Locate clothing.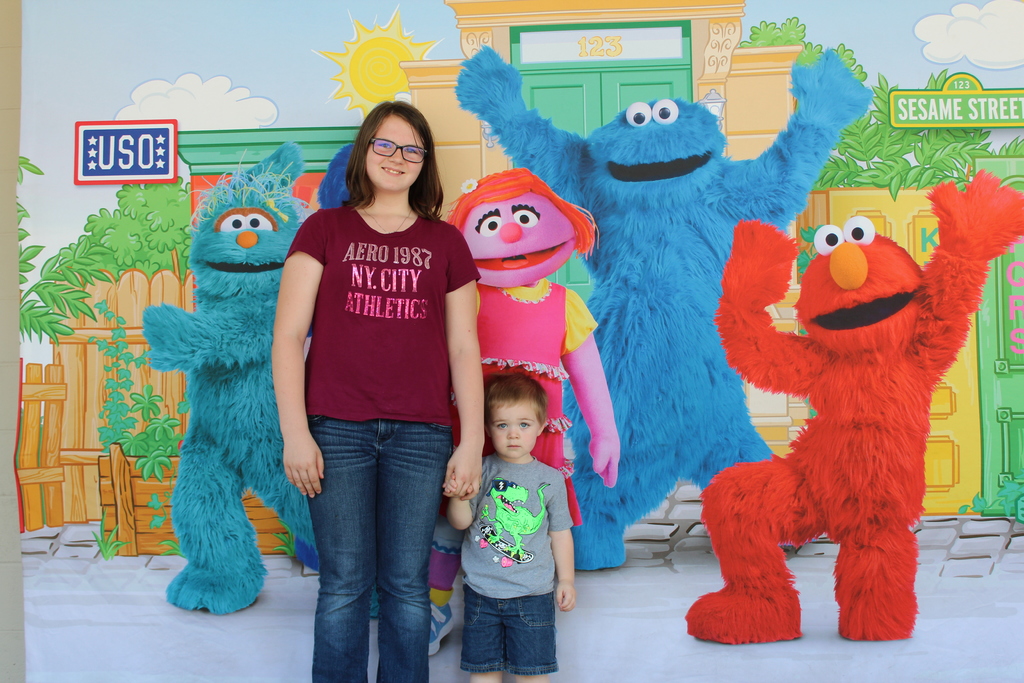
Bounding box: {"x1": 278, "y1": 202, "x2": 474, "y2": 682}.
